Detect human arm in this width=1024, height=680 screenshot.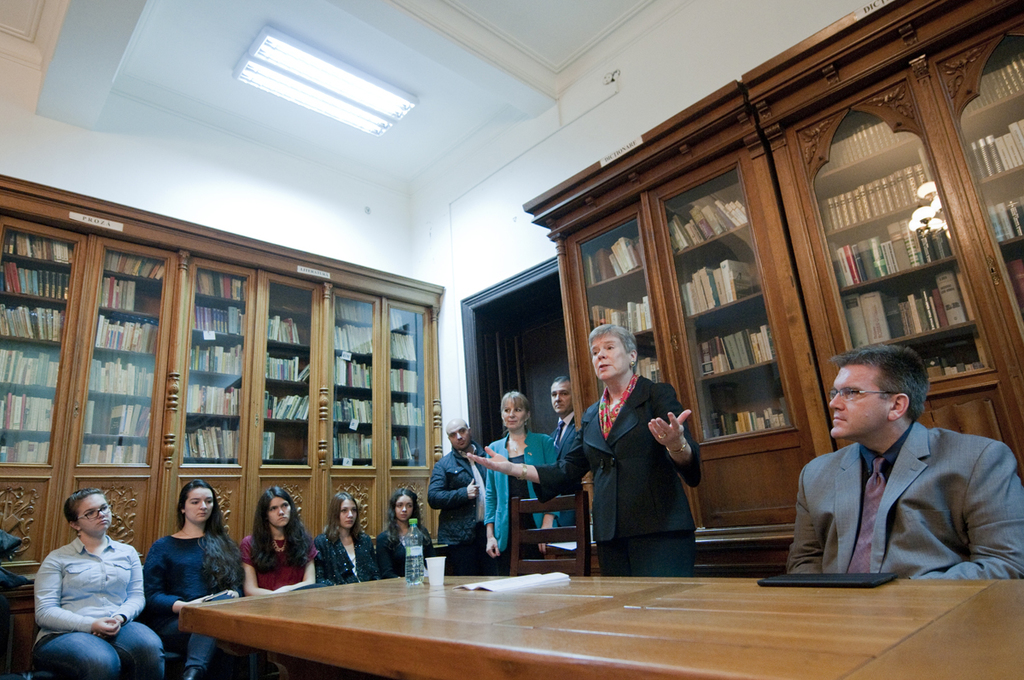
Detection: bbox(90, 546, 149, 636).
